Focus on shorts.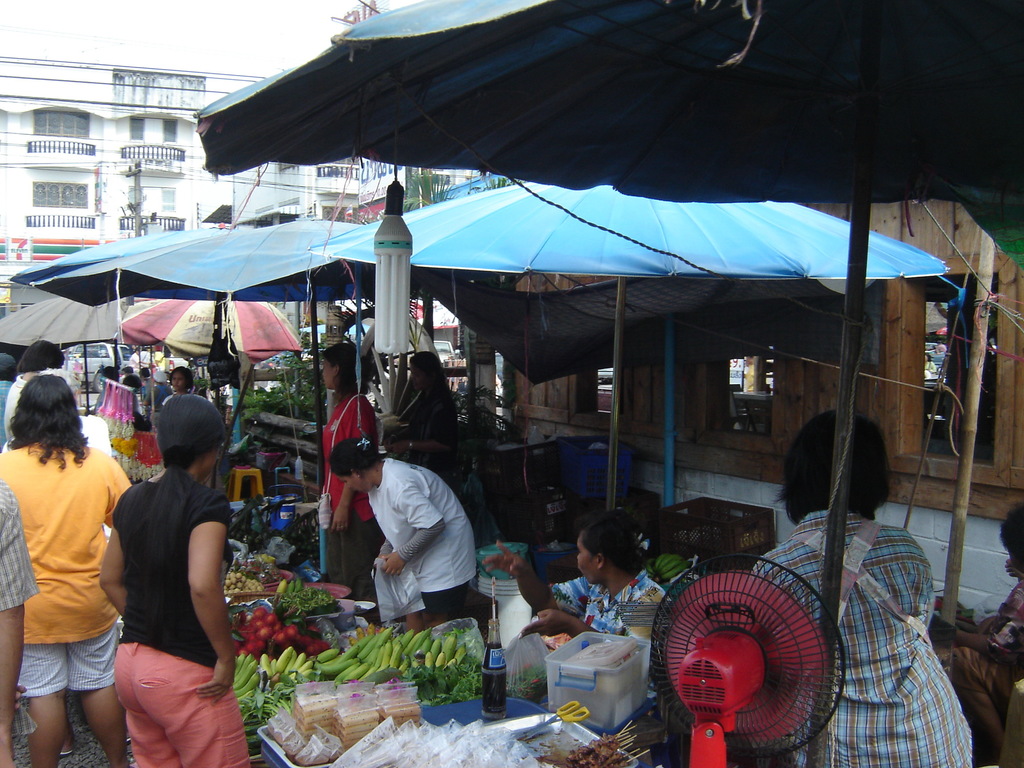
Focused at [left=19, top=627, right=127, bottom=696].
